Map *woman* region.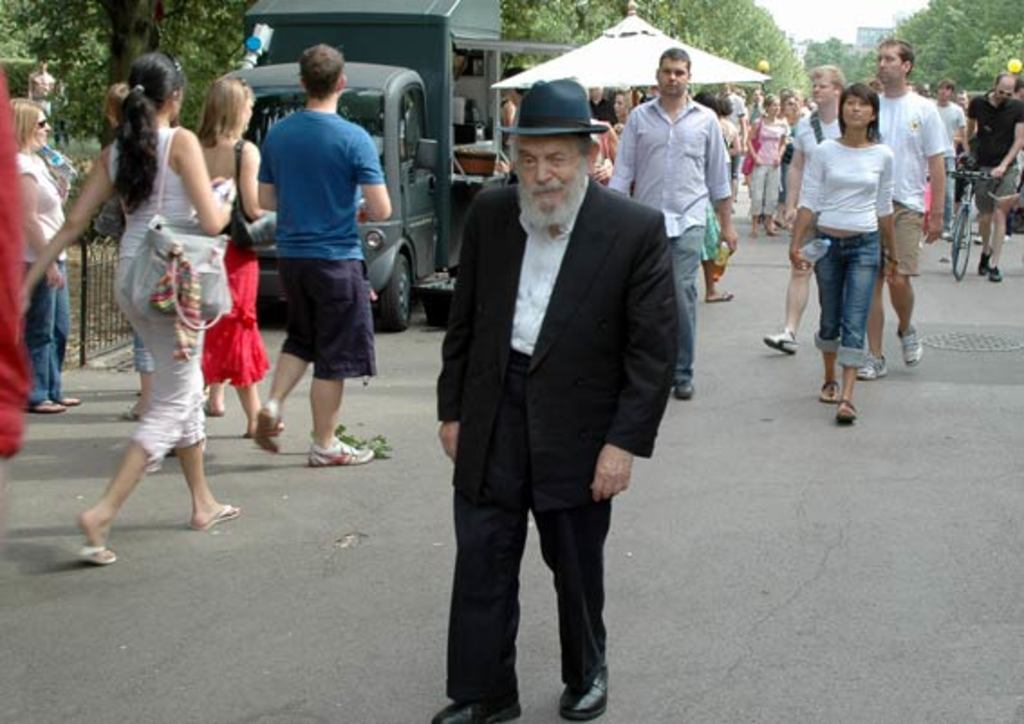
Mapped to <box>686,90,733,307</box>.
